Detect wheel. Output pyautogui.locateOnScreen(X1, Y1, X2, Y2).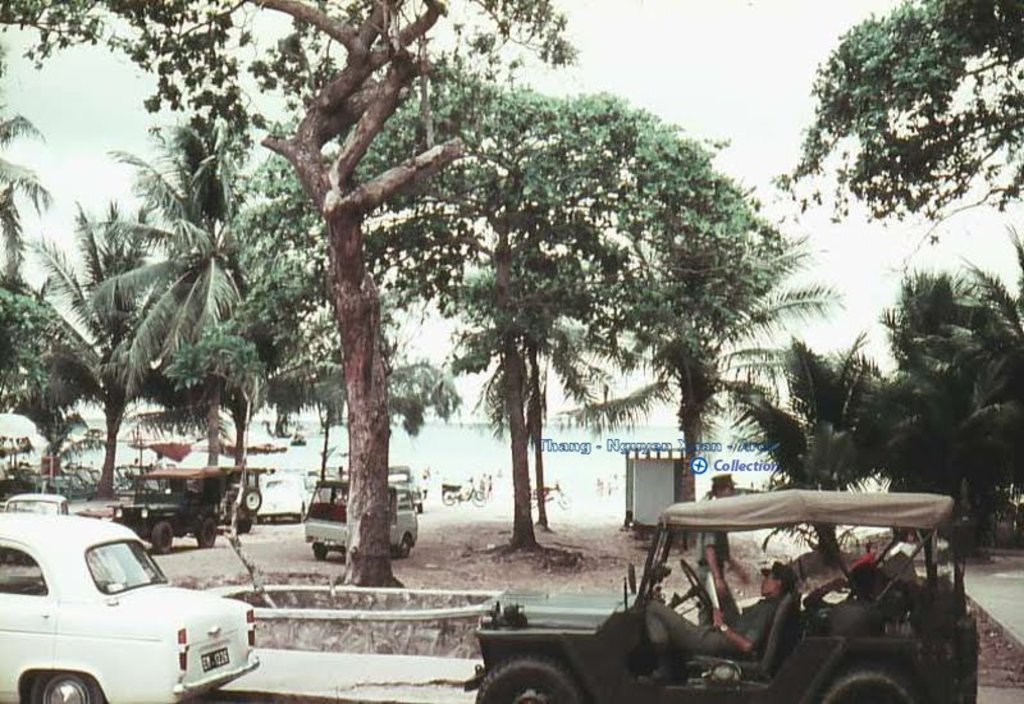
pyautogui.locateOnScreen(475, 655, 593, 703).
